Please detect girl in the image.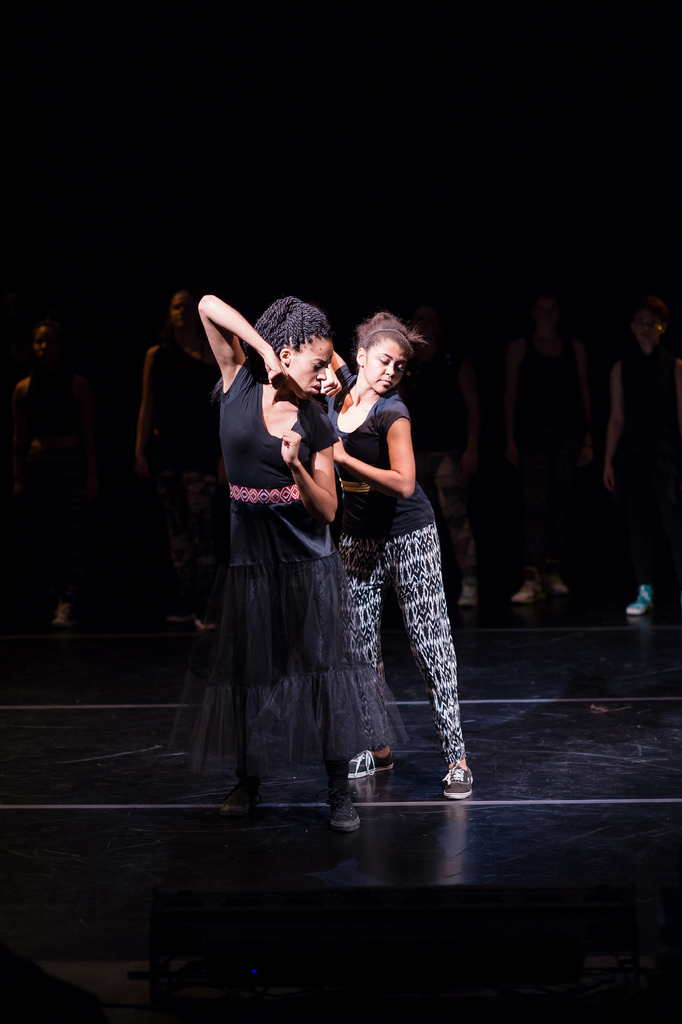
BBox(169, 295, 409, 829).
